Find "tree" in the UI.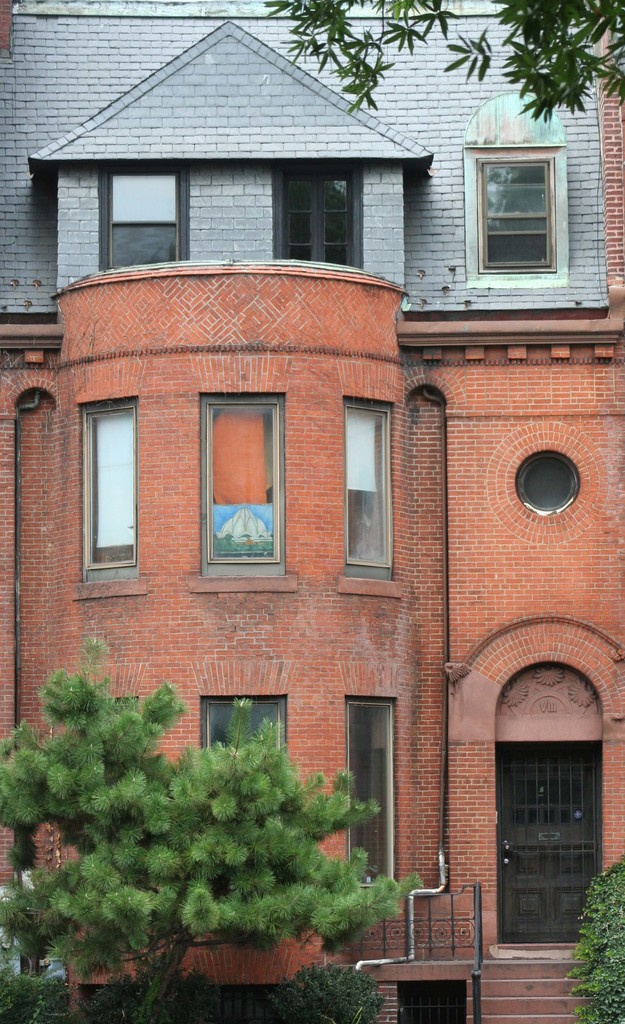
UI element at x1=560 y1=851 x2=624 y2=1023.
